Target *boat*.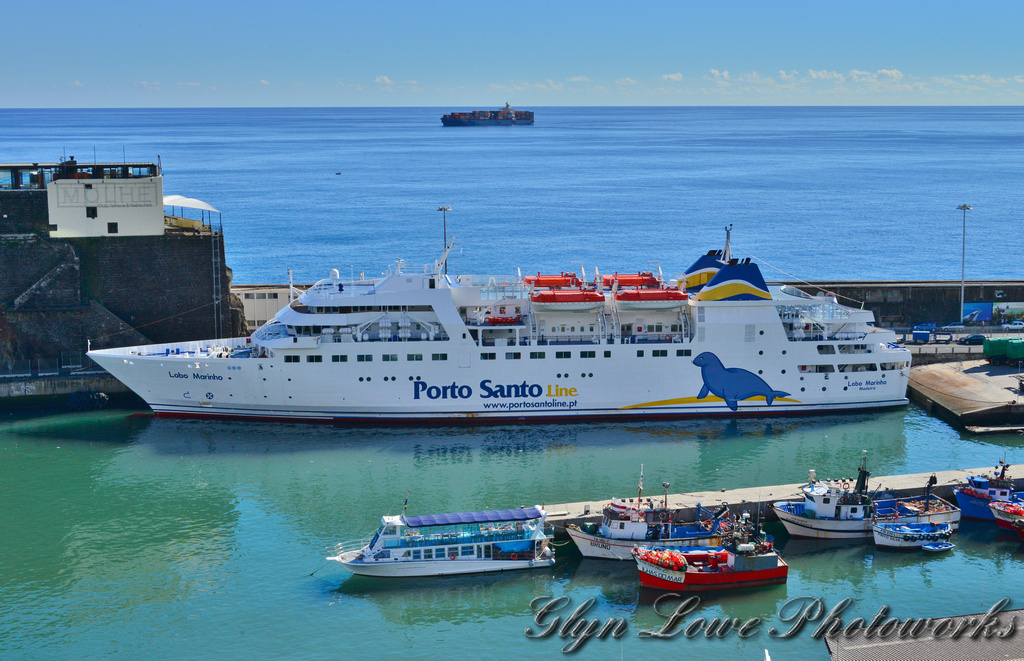
Target region: (881,516,950,545).
